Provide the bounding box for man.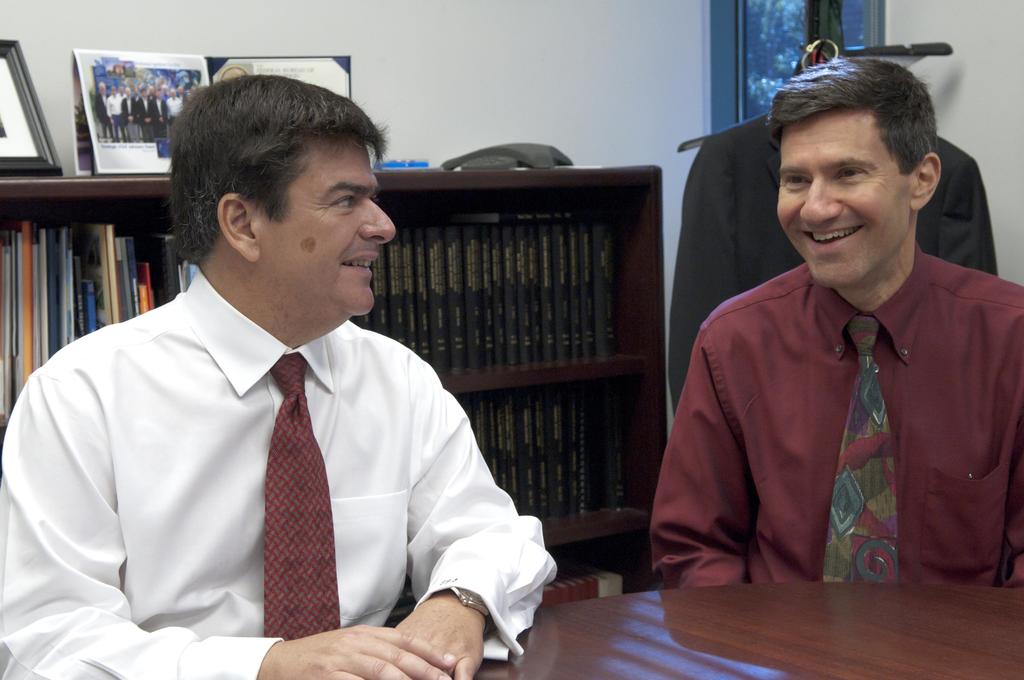
<region>44, 79, 566, 666</region>.
